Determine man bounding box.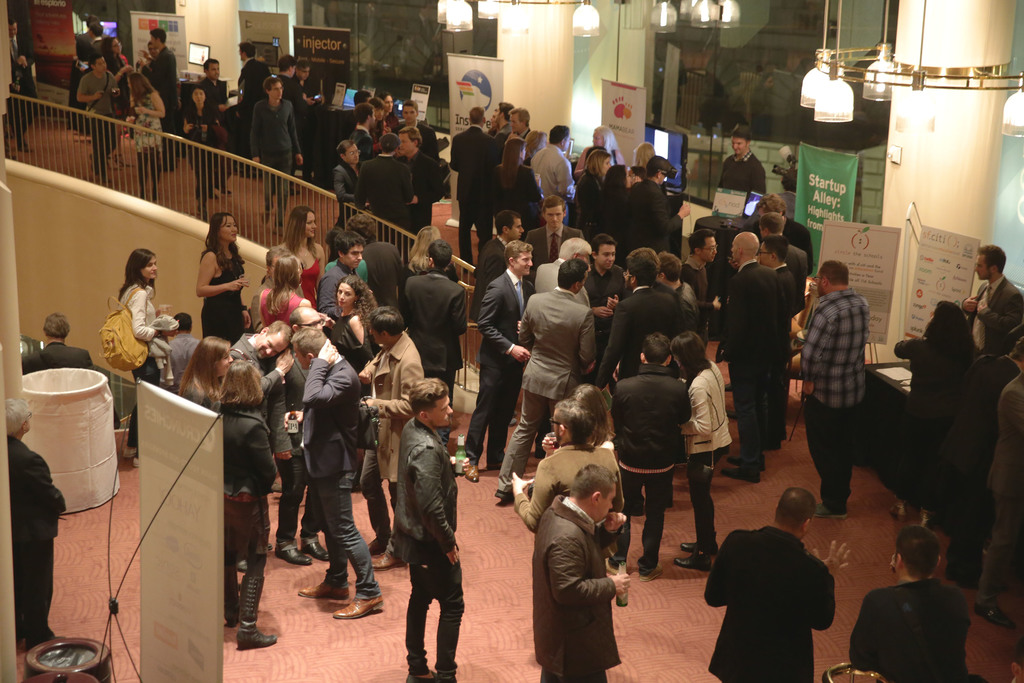
Determined: l=607, t=340, r=692, b=581.
